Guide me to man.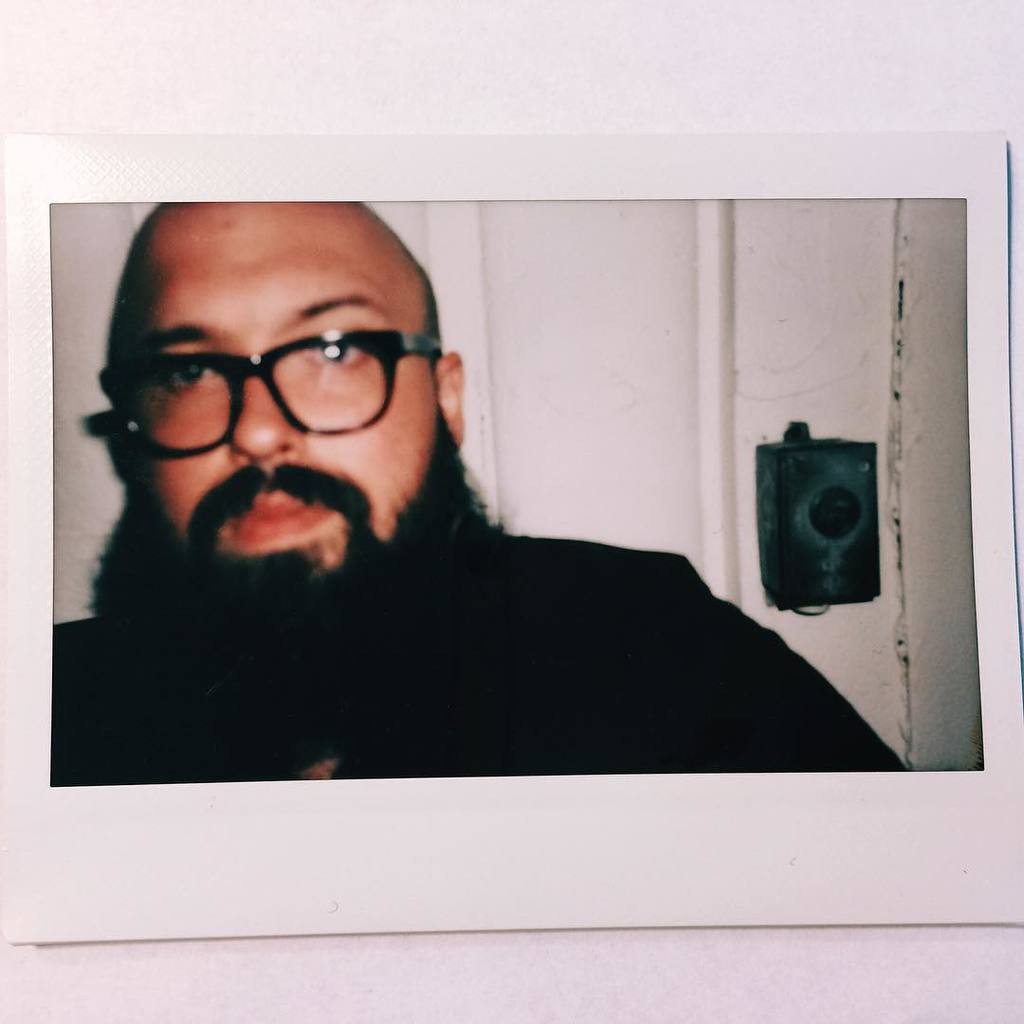
Guidance: {"left": 50, "top": 521, "right": 911, "bottom": 788}.
